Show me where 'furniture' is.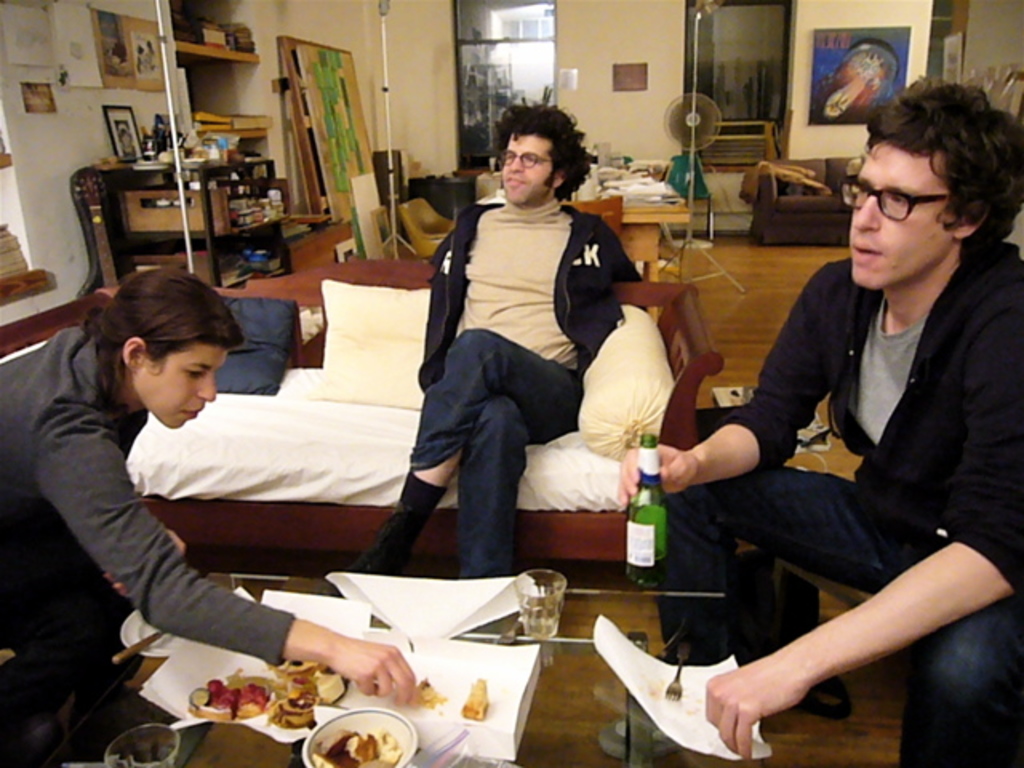
'furniture' is at (0,250,702,554).
